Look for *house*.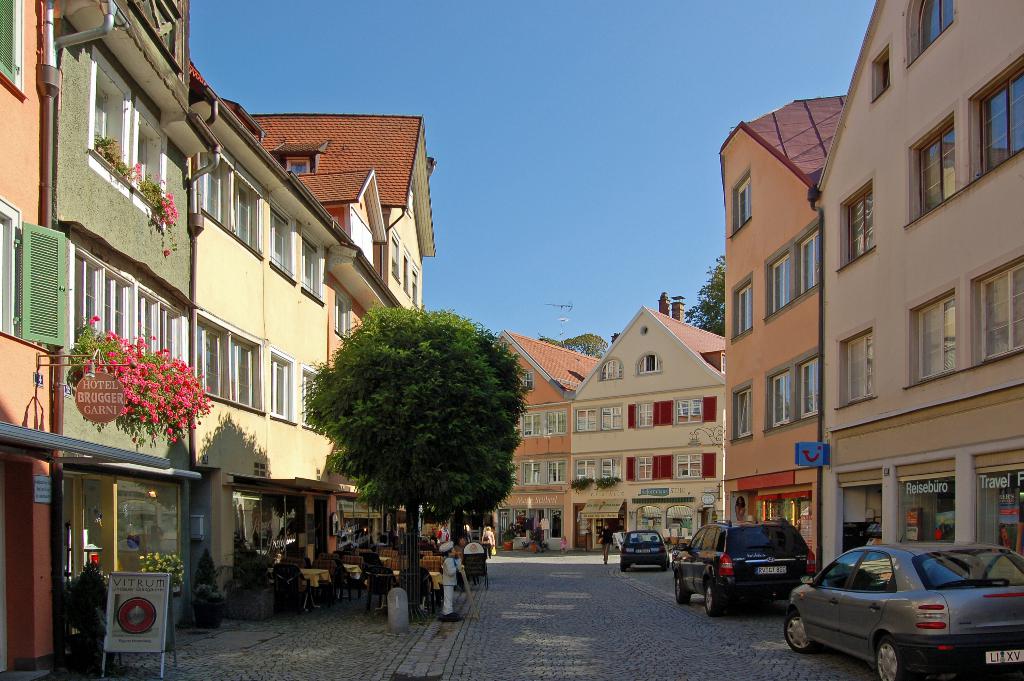
Found: bbox(720, 83, 855, 571).
